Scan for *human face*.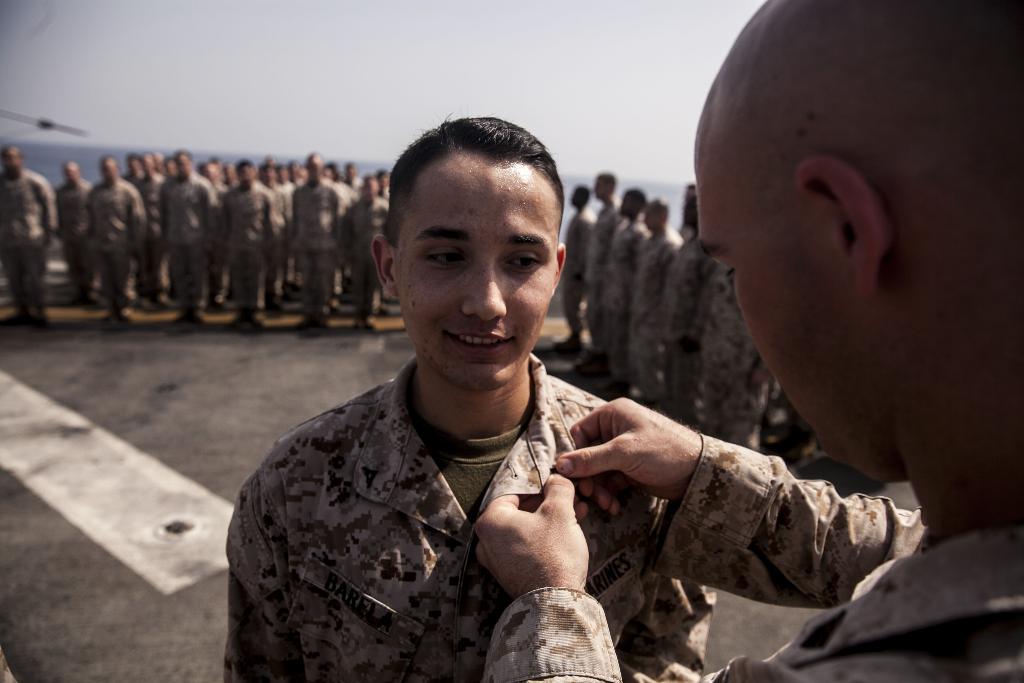
Scan result: x1=396 y1=145 x2=556 y2=393.
